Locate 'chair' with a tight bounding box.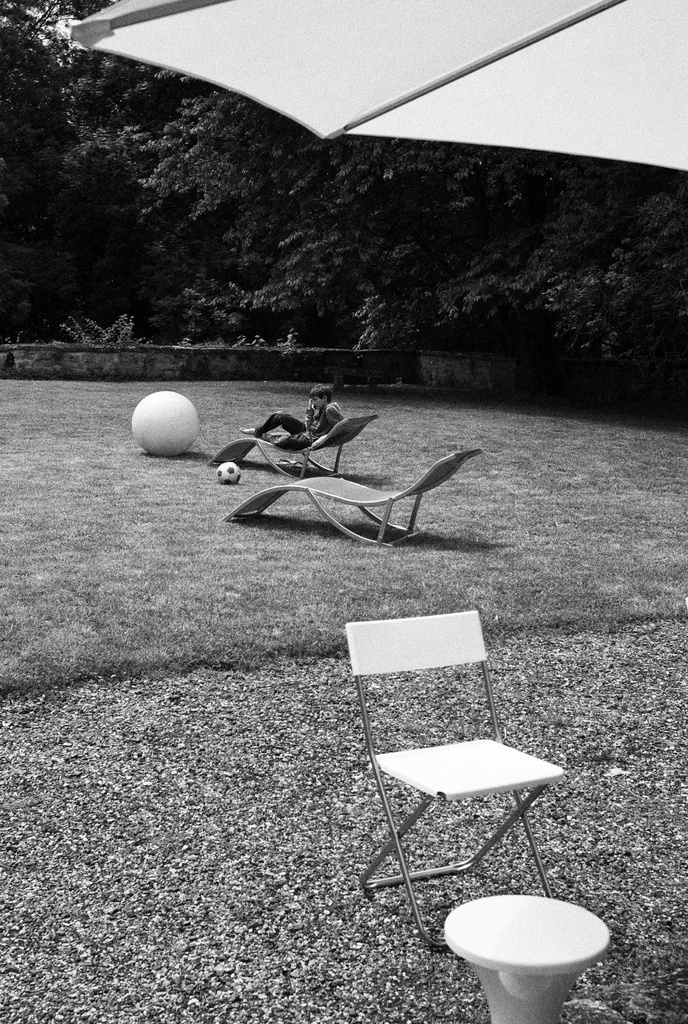
{"x1": 208, "y1": 410, "x2": 382, "y2": 481}.
